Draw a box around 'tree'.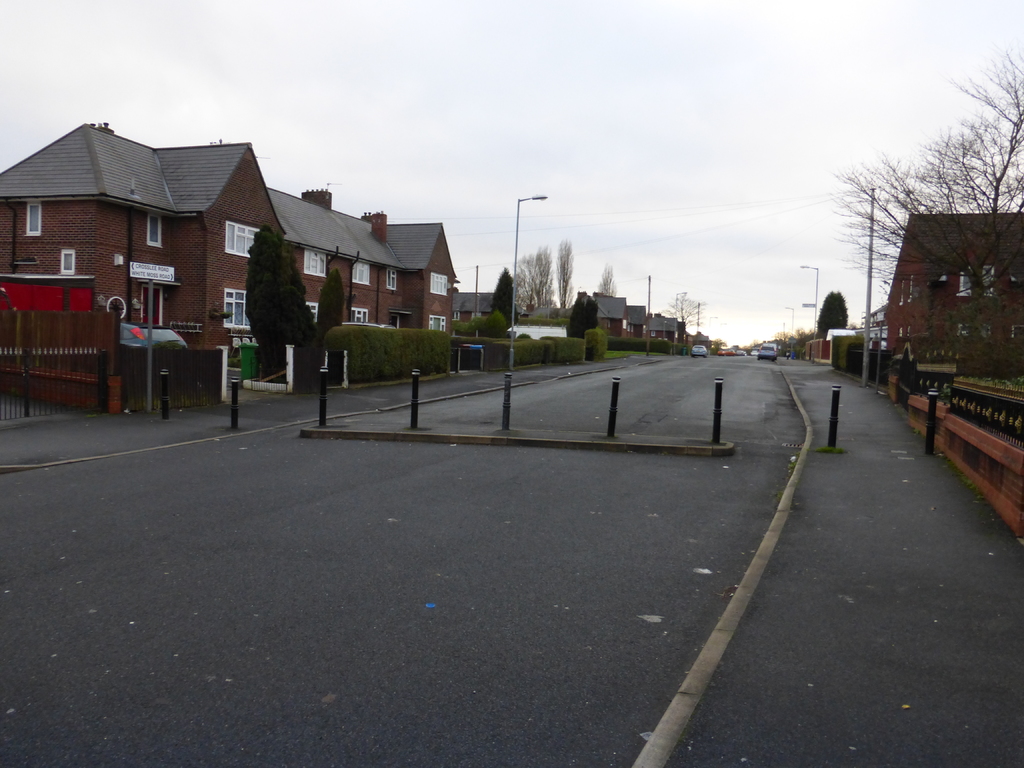
(532, 243, 558, 307).
